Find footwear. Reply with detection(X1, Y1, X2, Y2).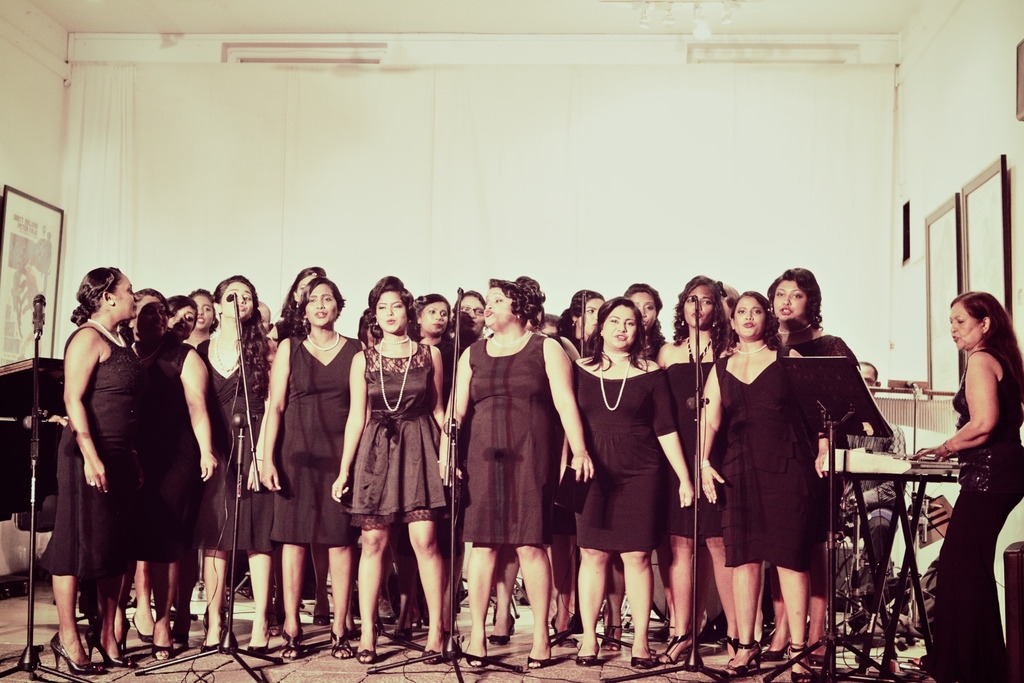
detection(49, 630, 106, 673).
